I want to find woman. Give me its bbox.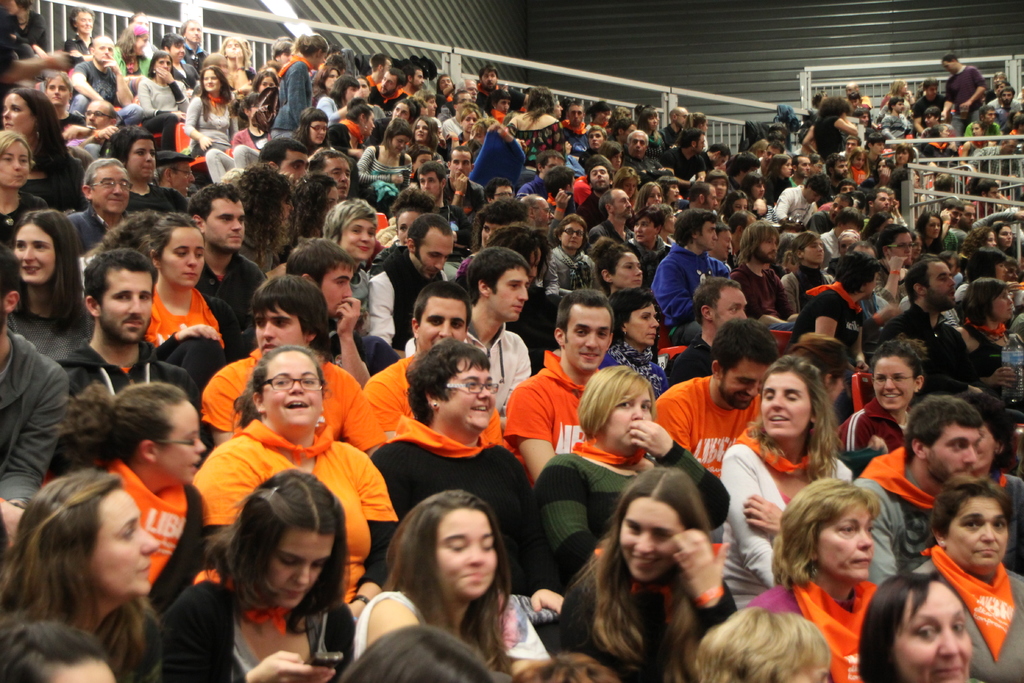
region(951, 283, 1016, 377).
